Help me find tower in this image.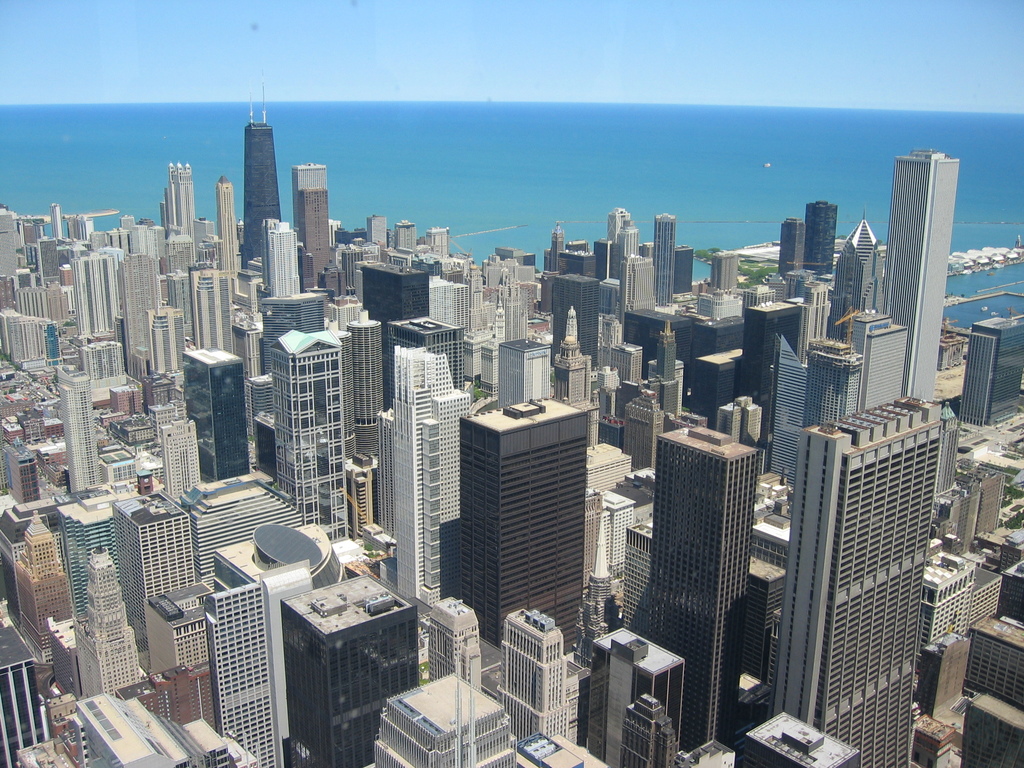
Found it: box=[74, 544, 145, 698].
